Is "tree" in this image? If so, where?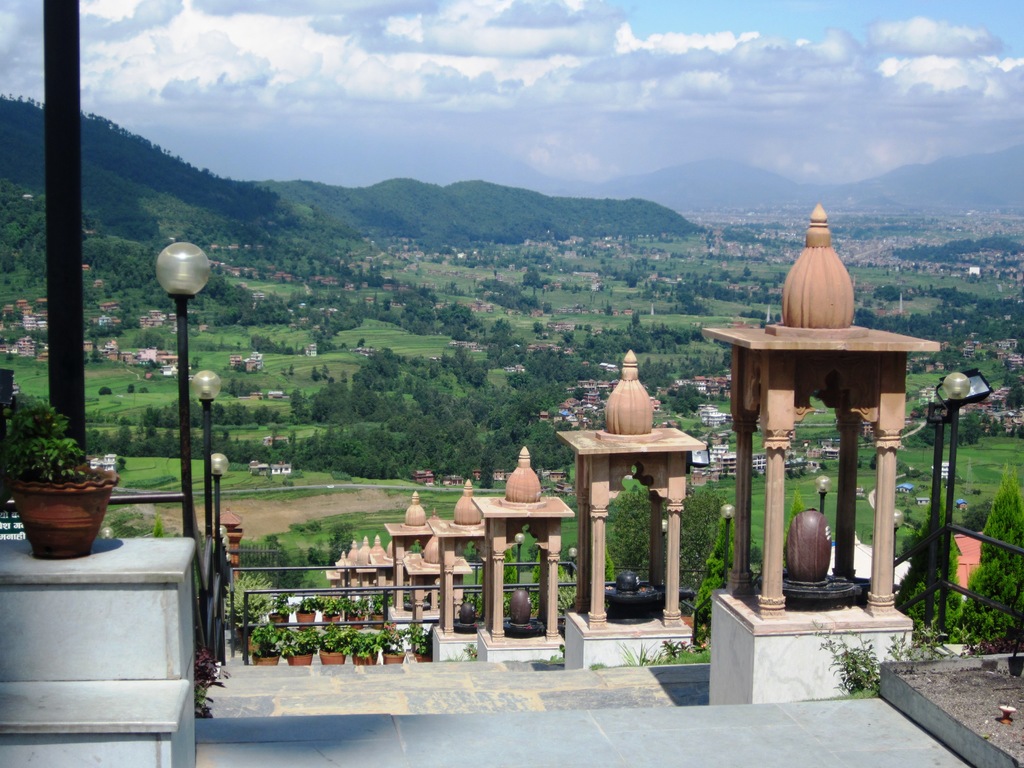
Yes, at locate(1014, 420, 1023, 438).
